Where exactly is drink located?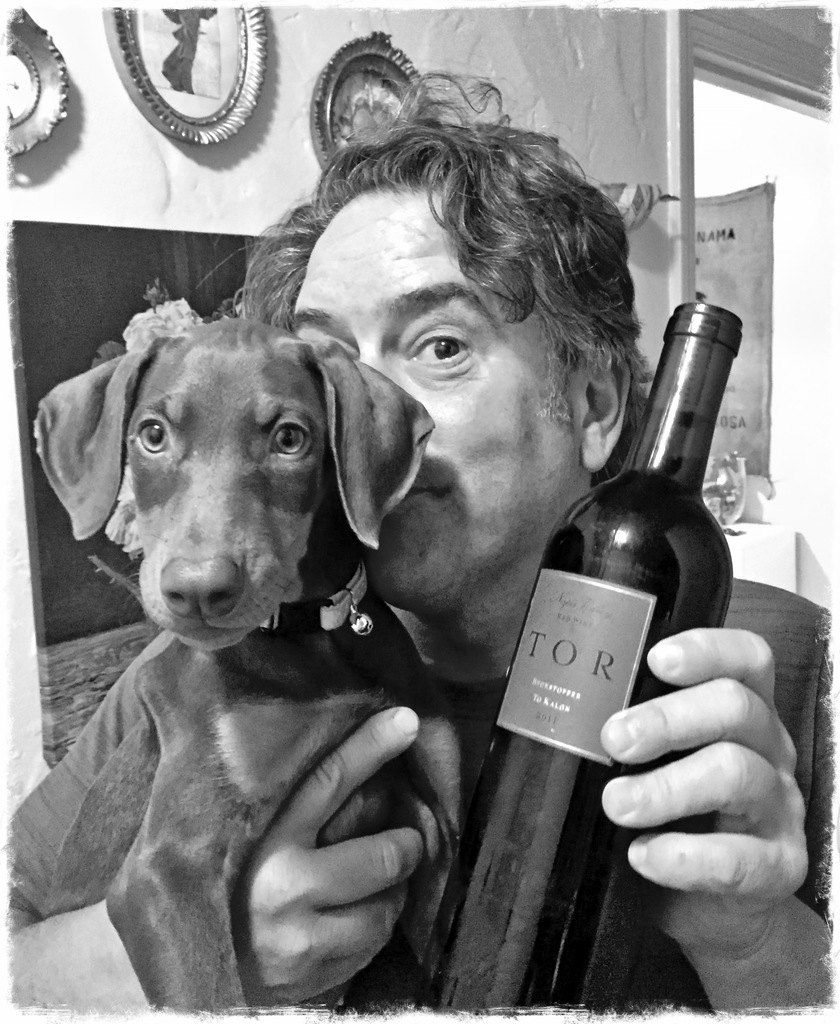
Its bounding box is pyautogui.locateOnScreen(454, 371, 710, 980).
